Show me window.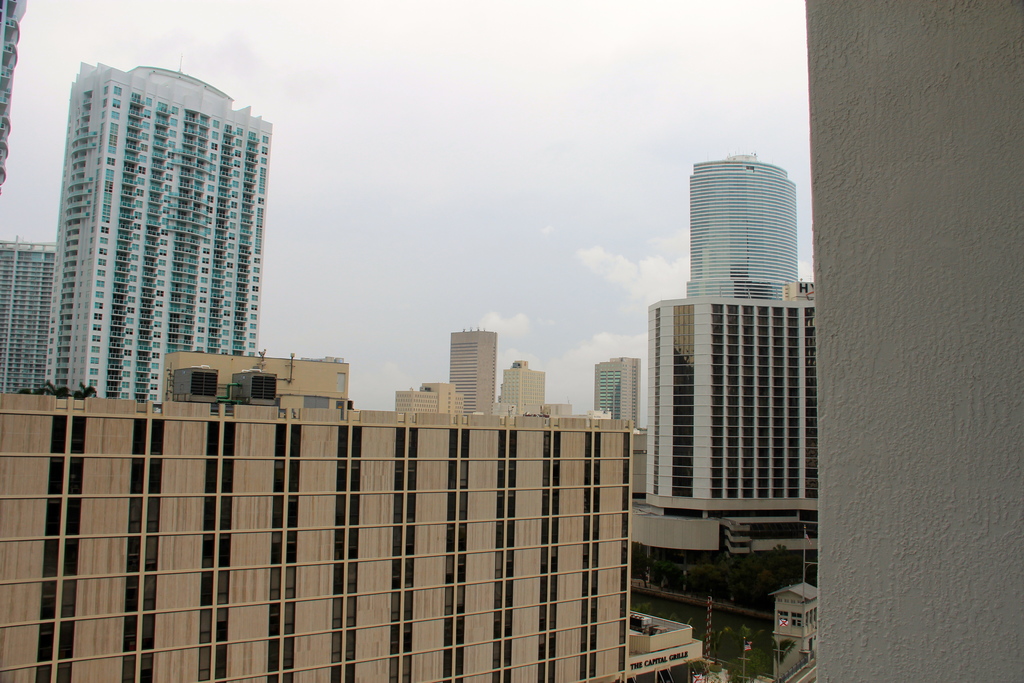
window is here: pyautogui.locateOnScreen(229, 209, 237, 218).
